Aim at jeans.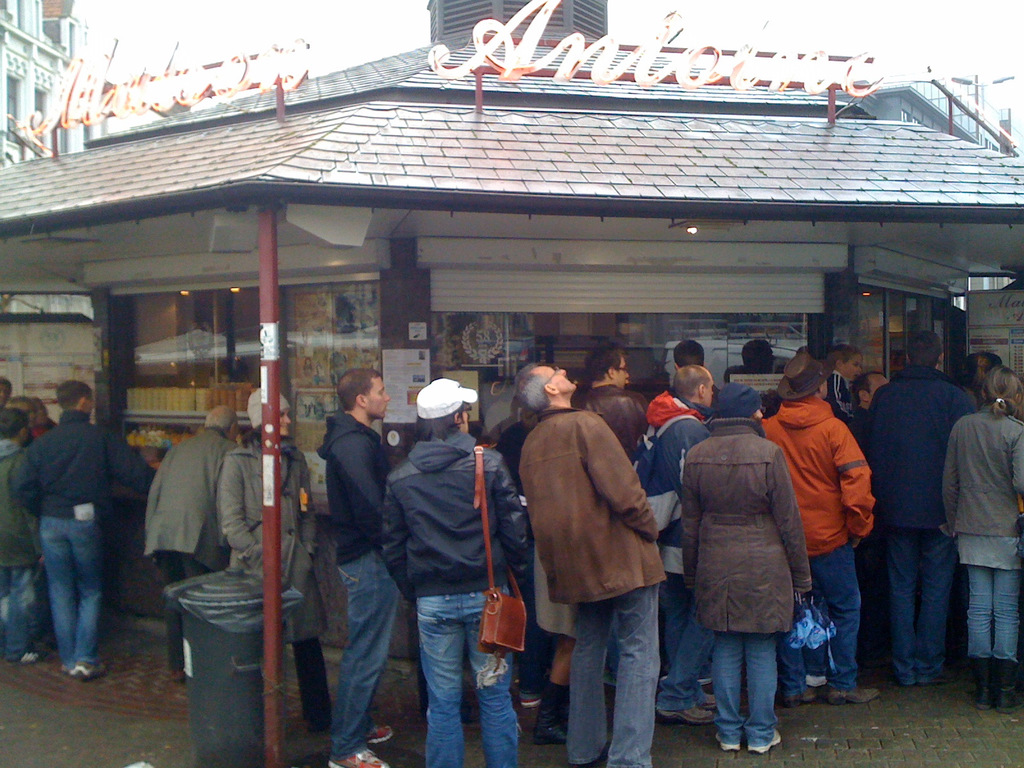
Aimed at 0 569 34 653.
